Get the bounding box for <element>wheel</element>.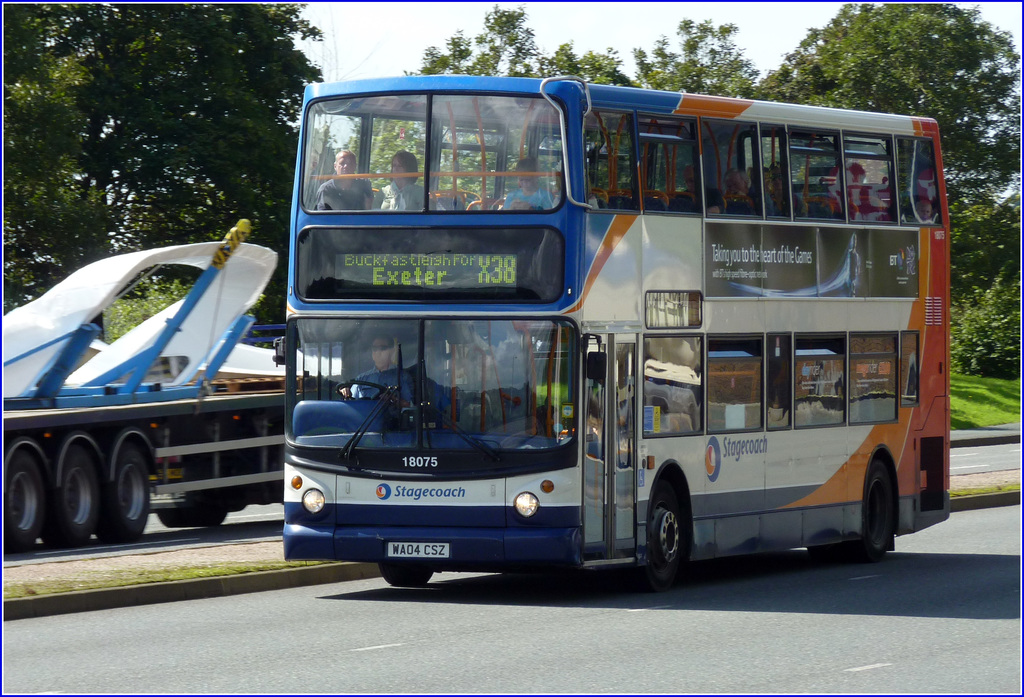
[0,438,68,555].
